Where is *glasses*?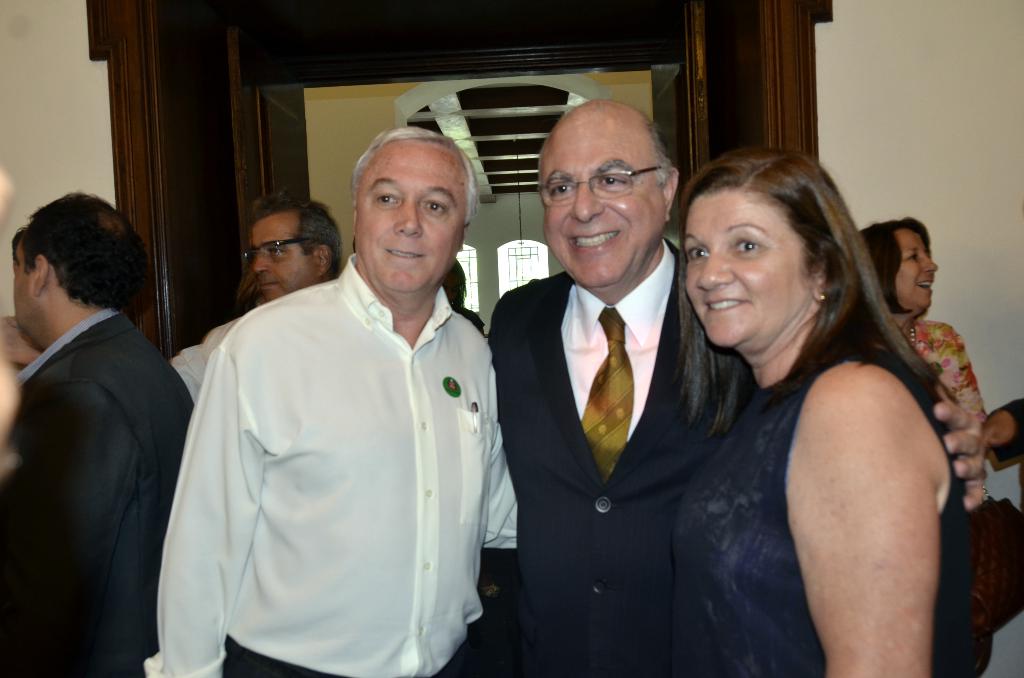
<region>533, 153, 660, 206</region>.
